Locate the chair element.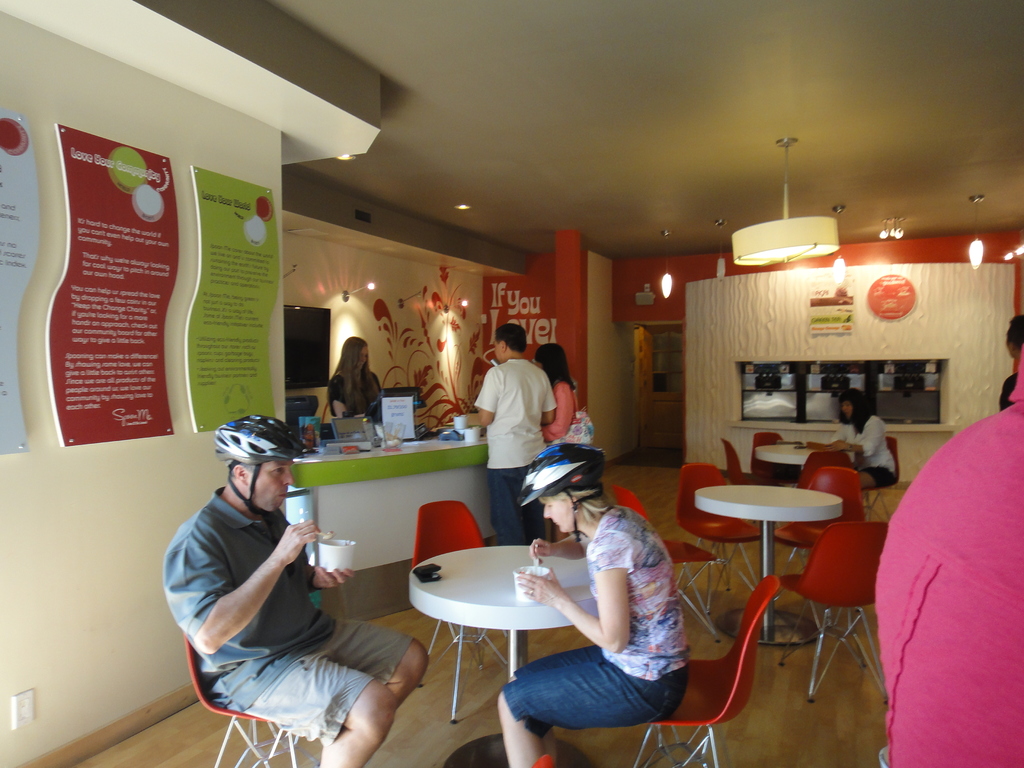
Element bbox: [178,623,324,767].
